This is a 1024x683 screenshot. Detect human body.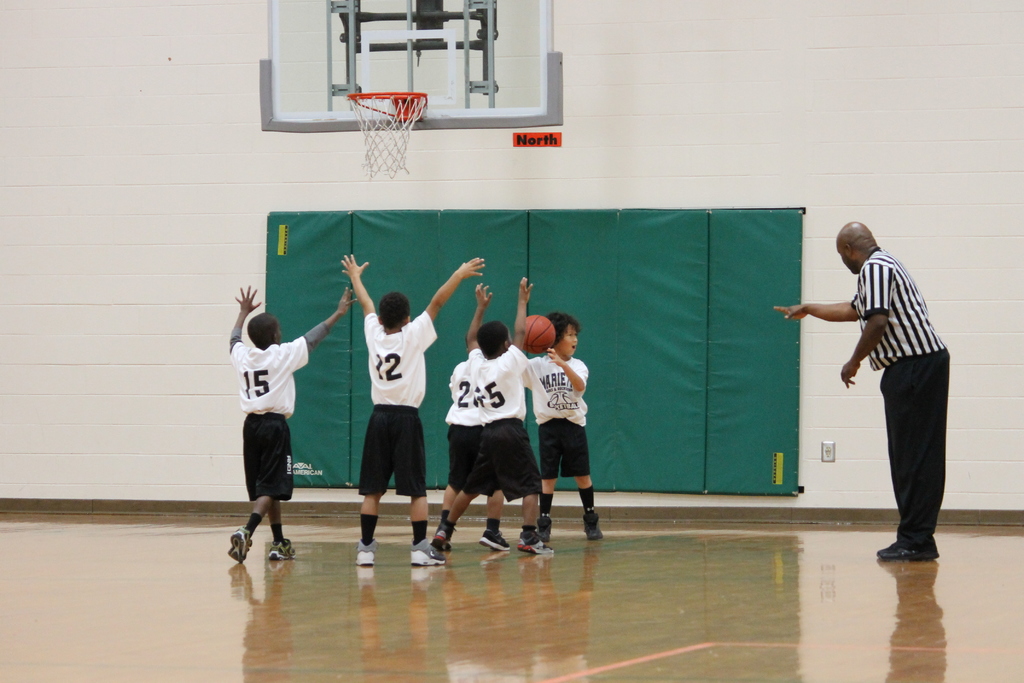
bbox(429, 277, 557, 553).
